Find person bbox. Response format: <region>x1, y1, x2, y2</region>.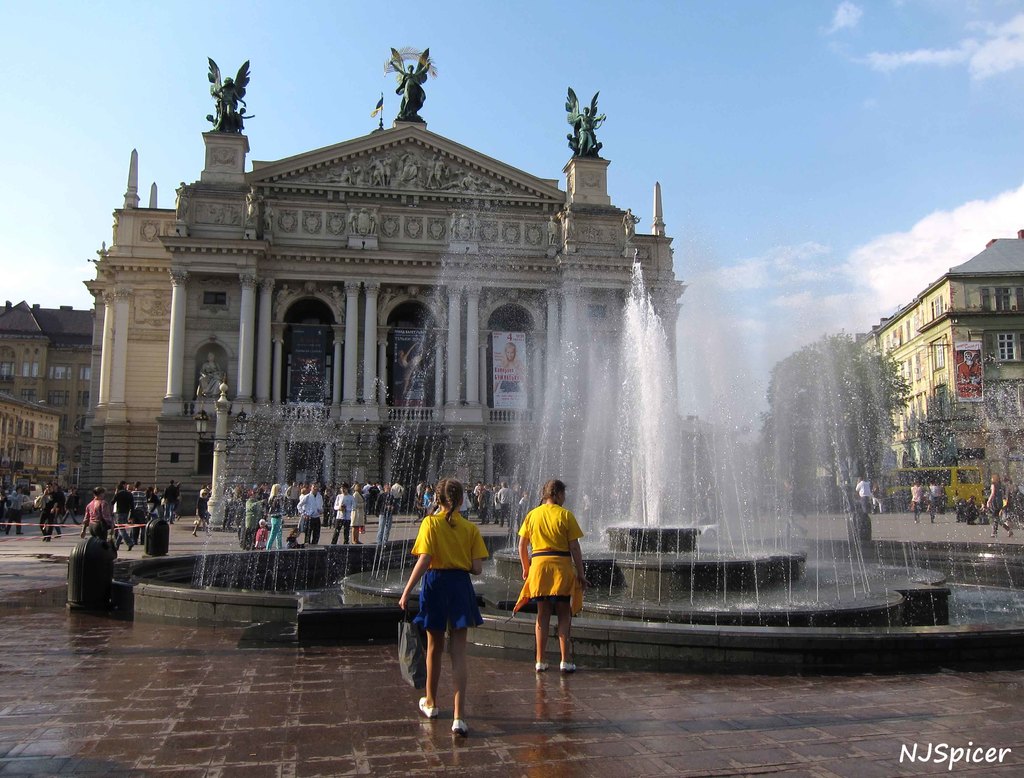
<region>495, 481, 515, 521</region>.
